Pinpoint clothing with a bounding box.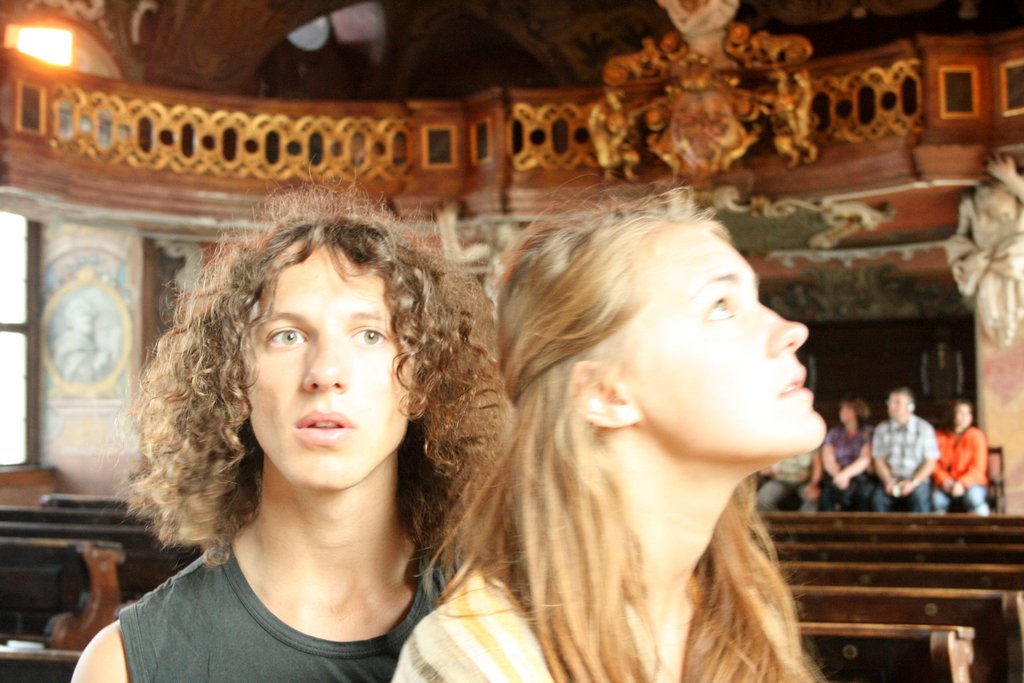
bbox=(776, 439, 812, 500).
